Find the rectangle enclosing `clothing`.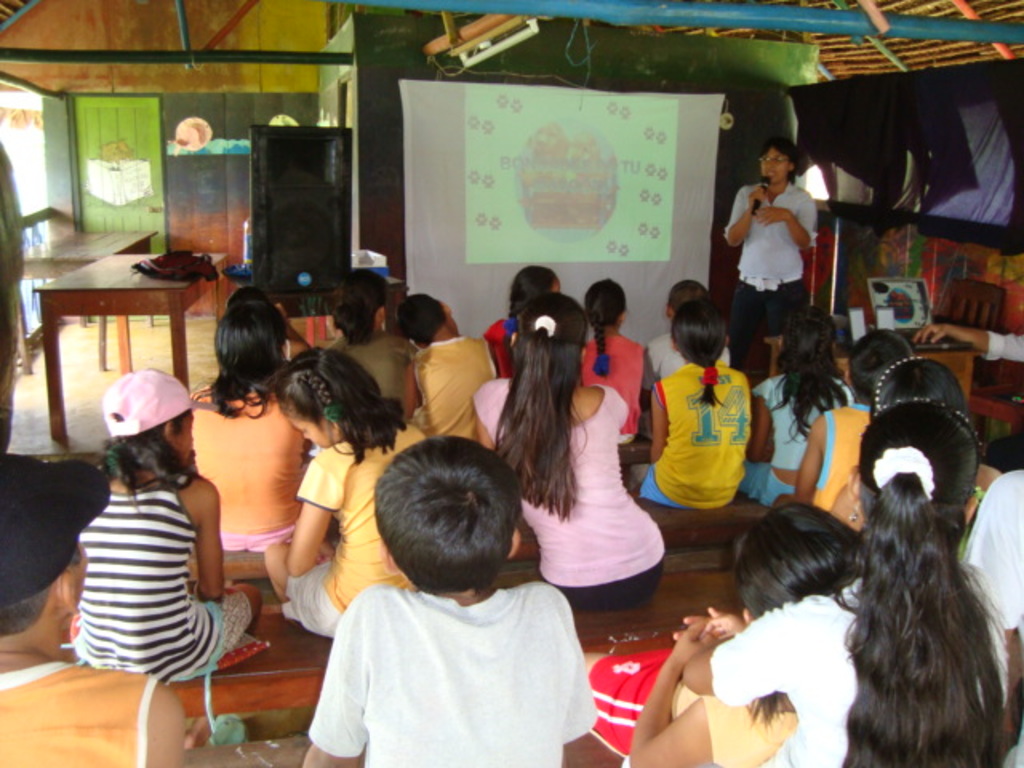
[x1=3, y1=653, x2=178, y2=763].
